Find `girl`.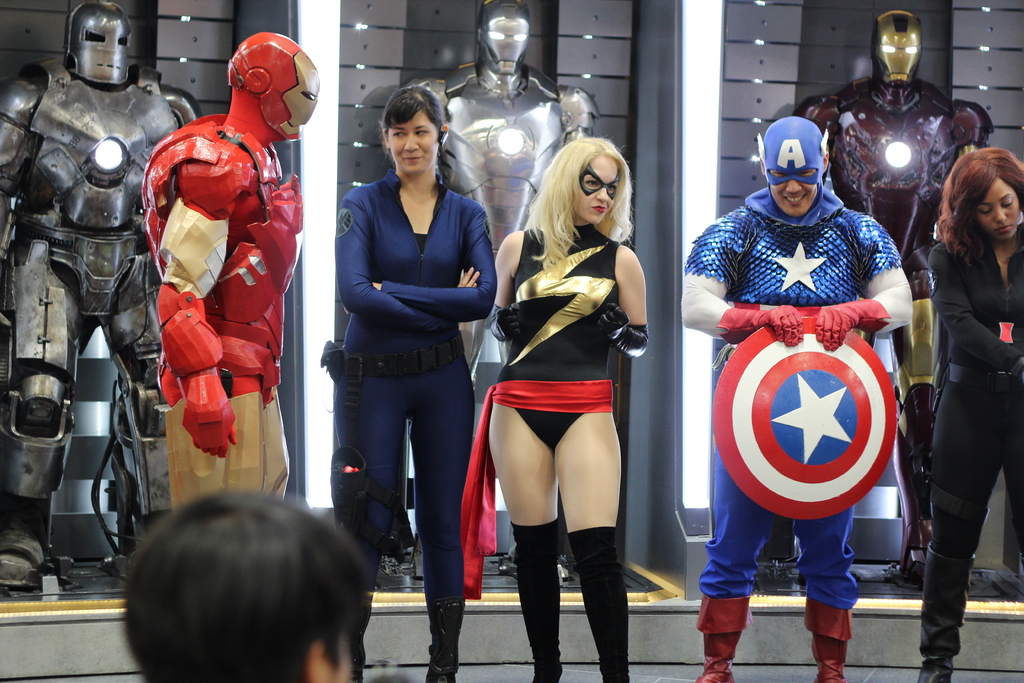
pyautogui.locateOnScreen(916, 147, 1023, 682).
